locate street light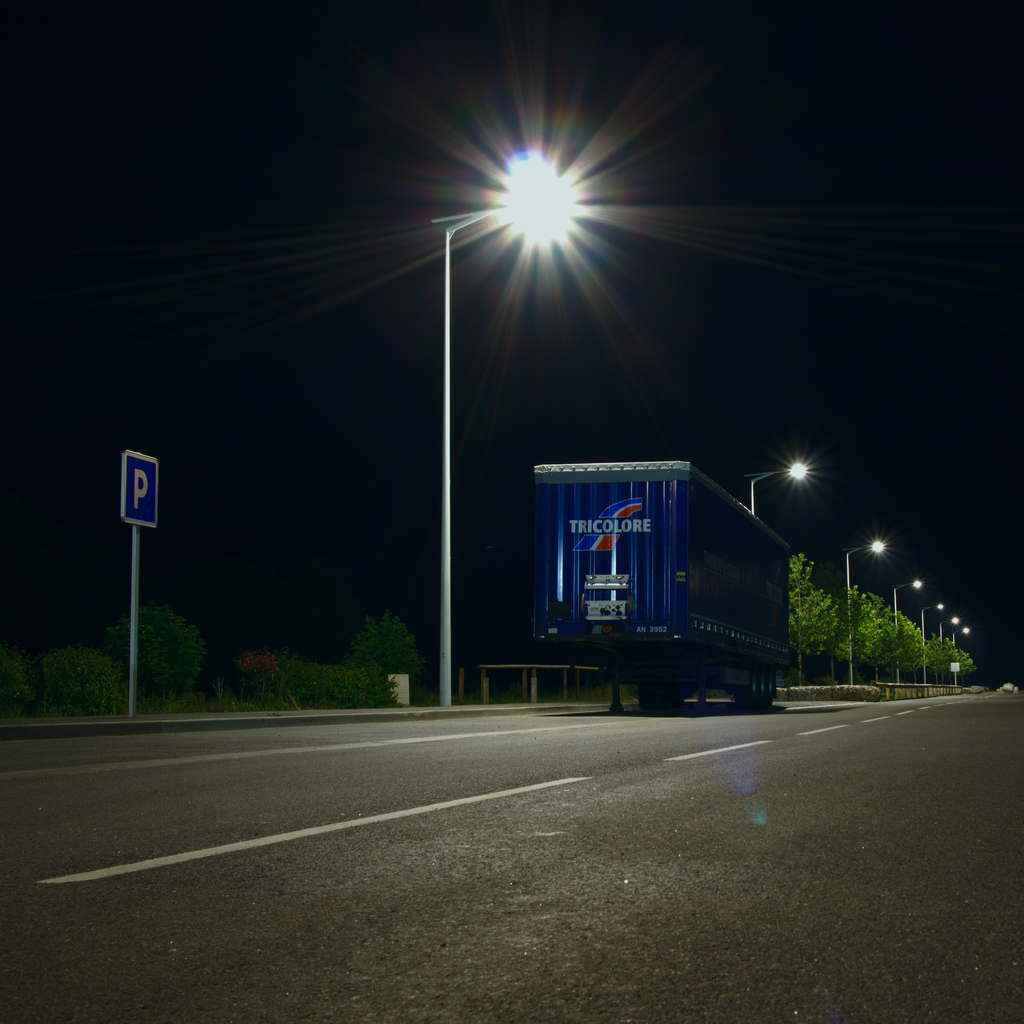
box(952, 623, 974, 683)
